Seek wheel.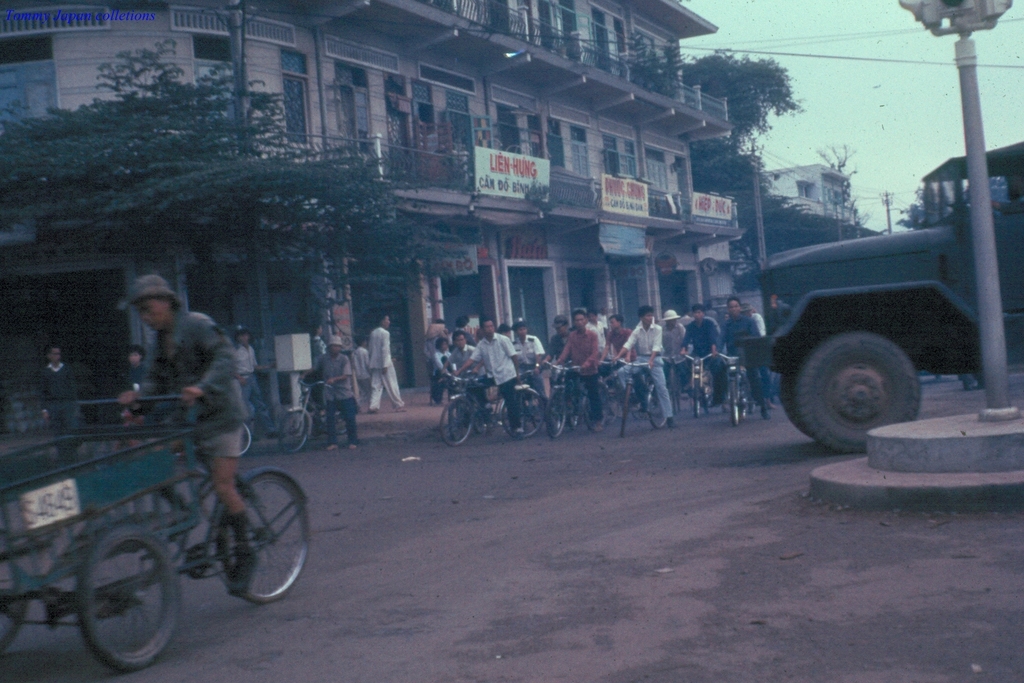
66 533 167 663.
